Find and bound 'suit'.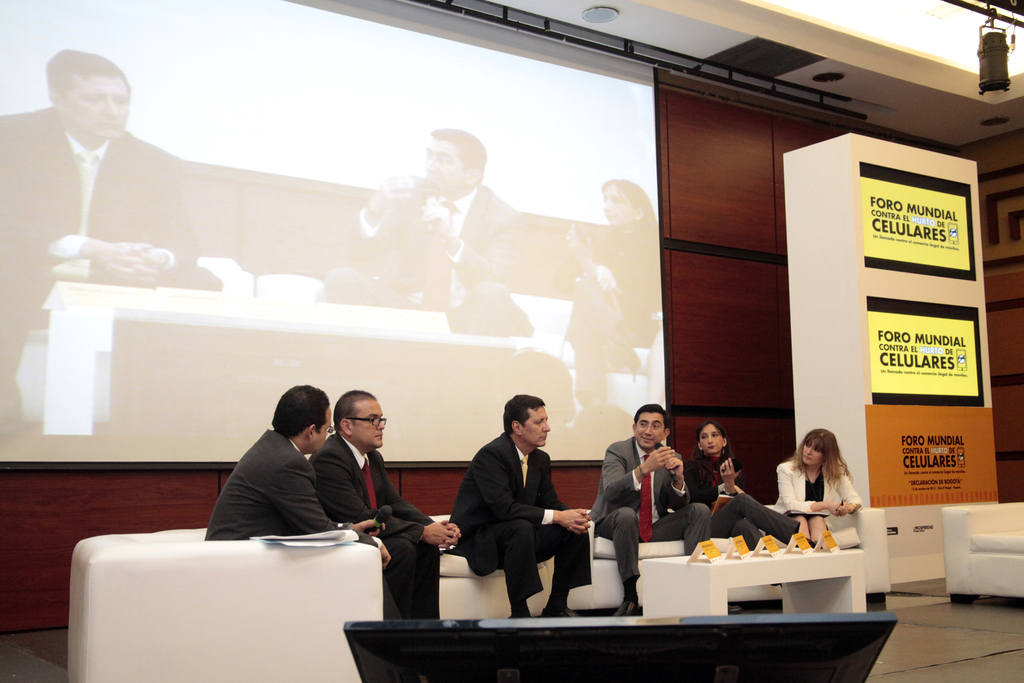
Bound: l=355, t=173, r=526, b=312.
